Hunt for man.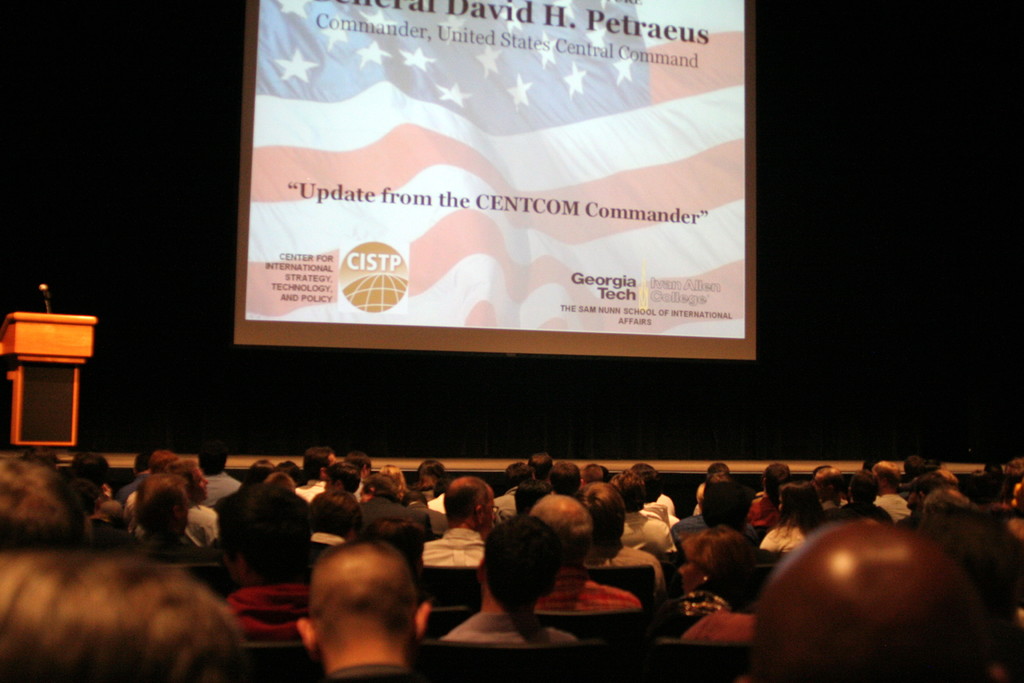
Hunted down at region(359, 476, 434, 542).
